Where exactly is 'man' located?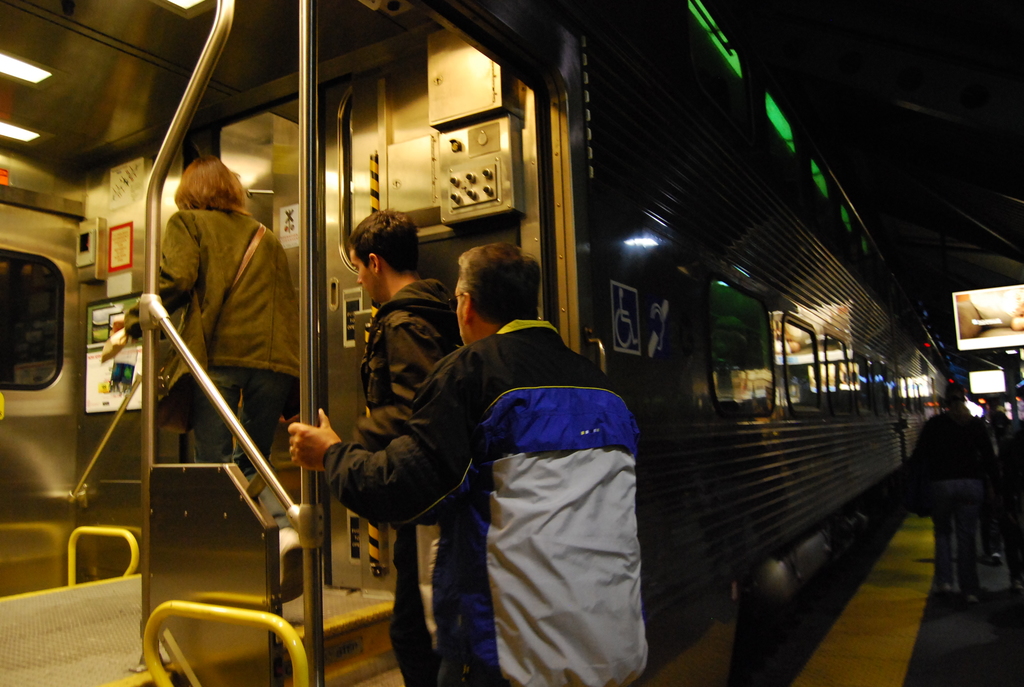
Its bounding box is 909, 388, 1000, 603.
